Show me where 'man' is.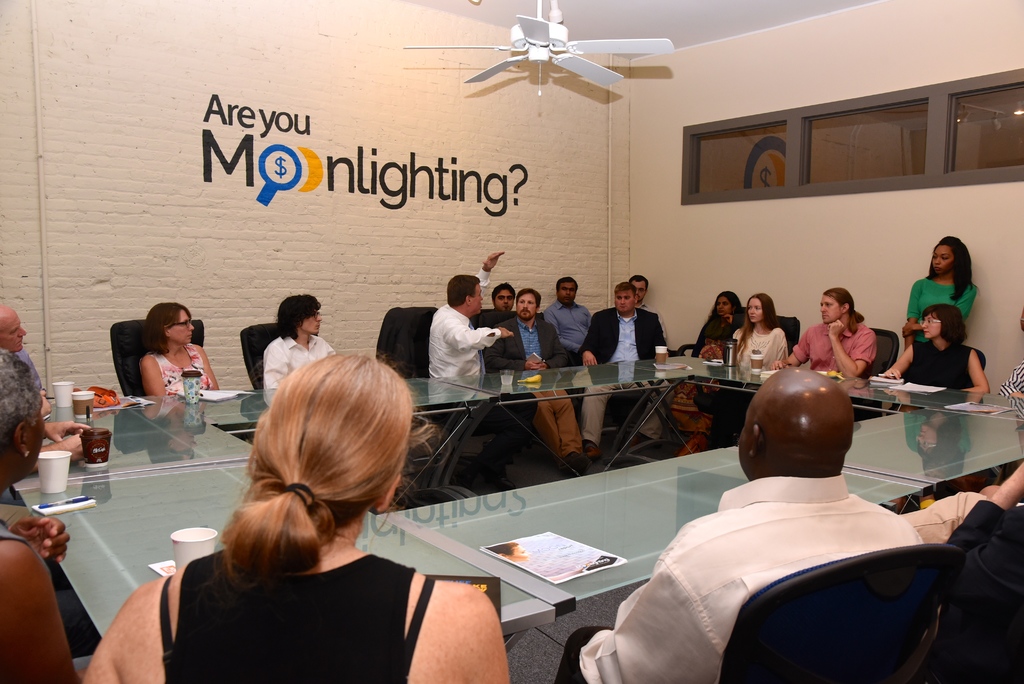
'man' is at {"left": 426, "top": 252, "right": 542, "bottom": 496}.
